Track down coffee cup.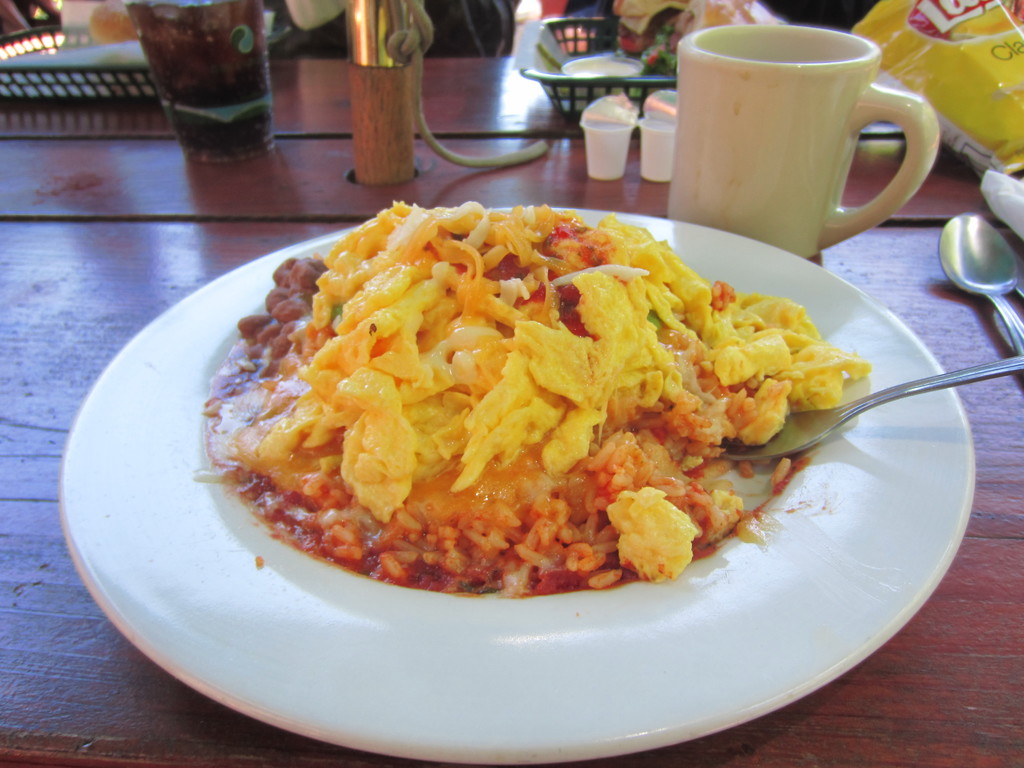
Tracked to (662,22,940,260).
